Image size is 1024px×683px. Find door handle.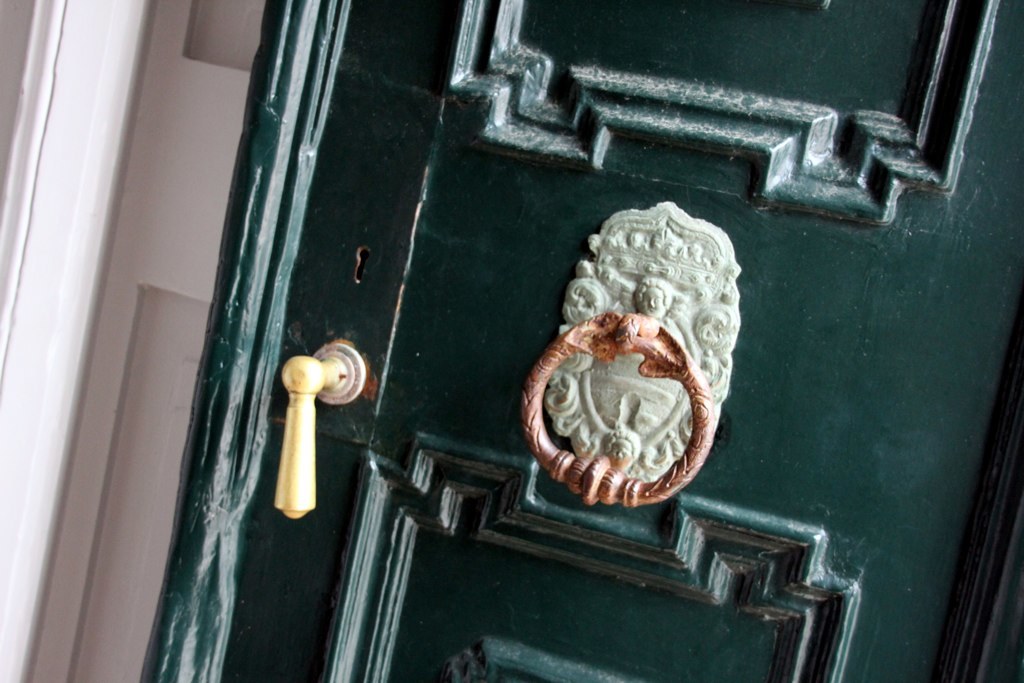
[x1=267, y1=337, x2=376, y2=522].
